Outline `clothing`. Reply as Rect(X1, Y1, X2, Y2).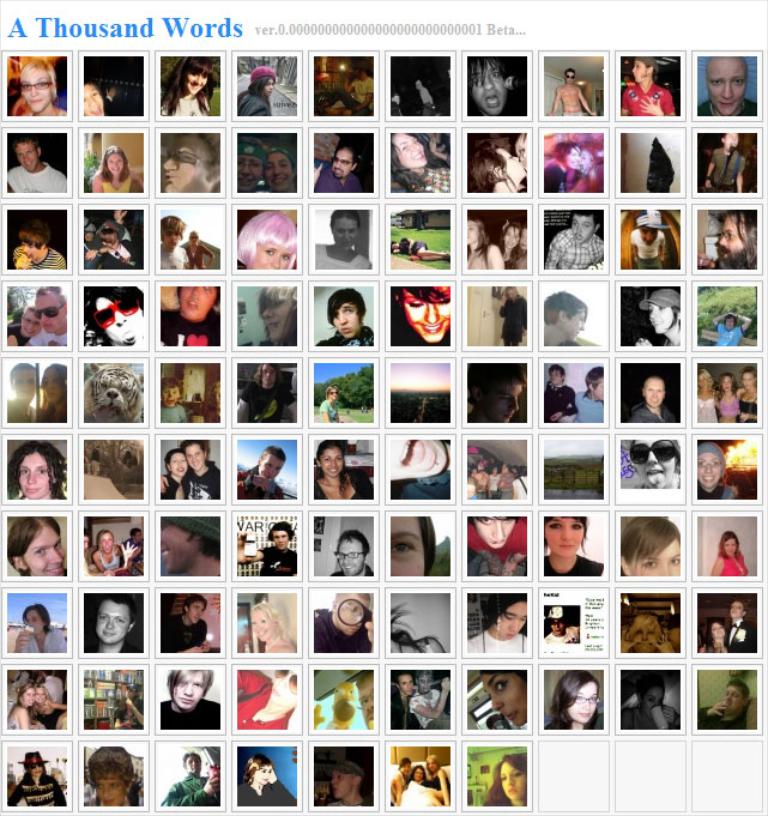
Rect(320, 77, 371, 114).
